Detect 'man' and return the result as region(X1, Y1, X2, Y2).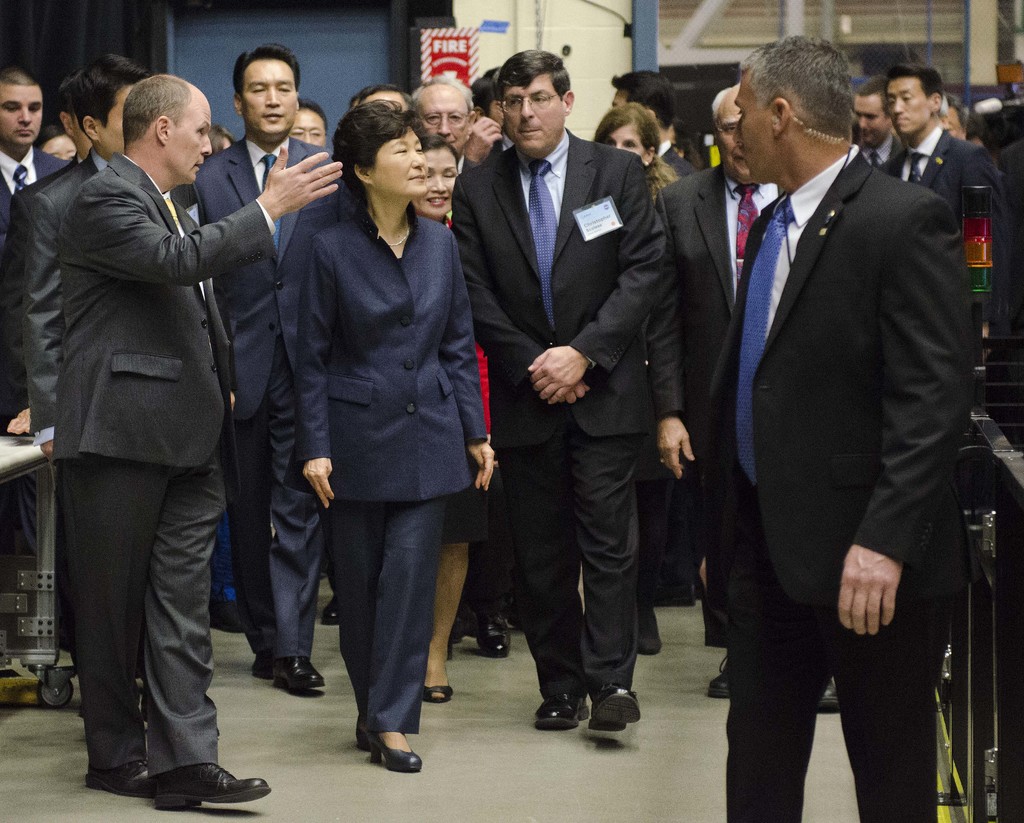
region(38, 53, 273, 822).
